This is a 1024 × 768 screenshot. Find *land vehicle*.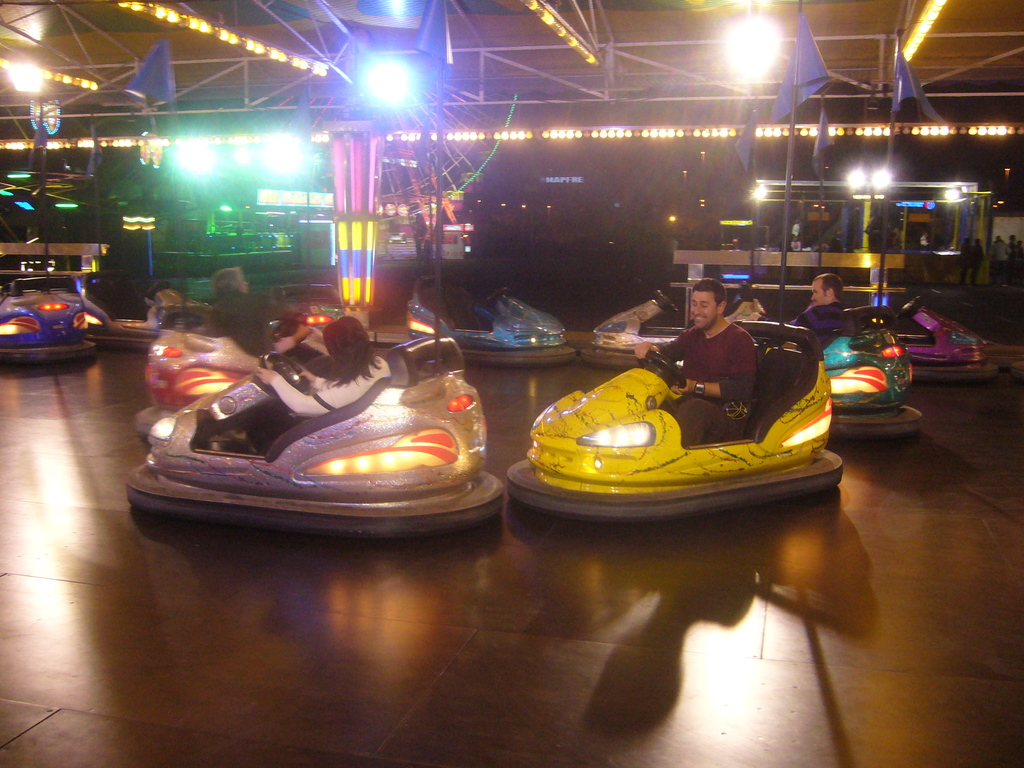
Bounding box: select_region(507, 317, 844, 521).
